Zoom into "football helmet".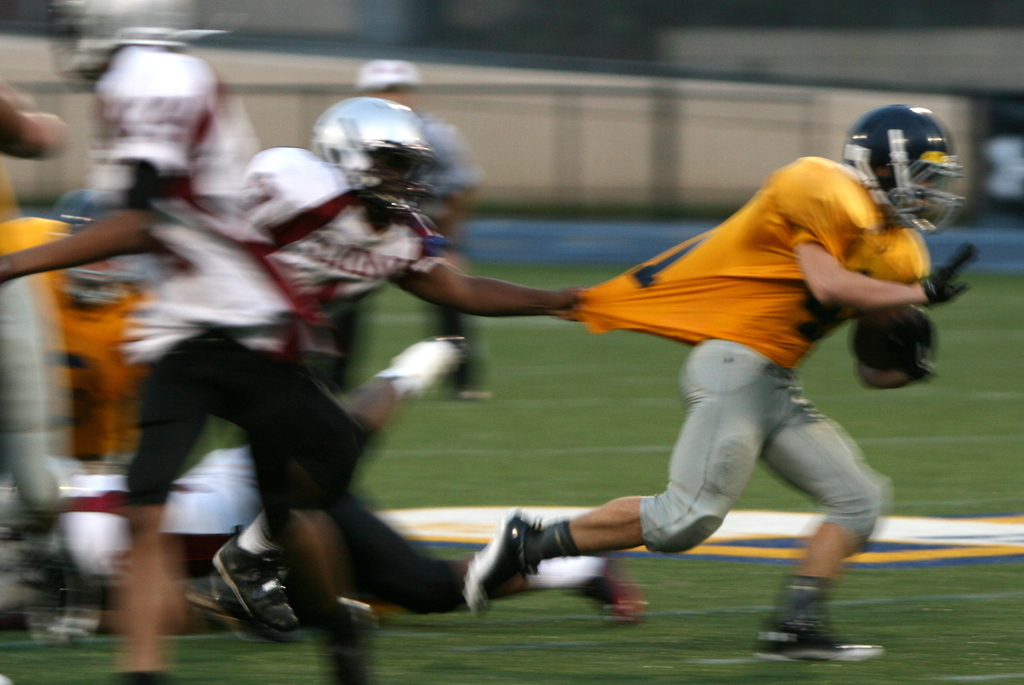
Zoom target: rect(305, 94, 433, 222).
